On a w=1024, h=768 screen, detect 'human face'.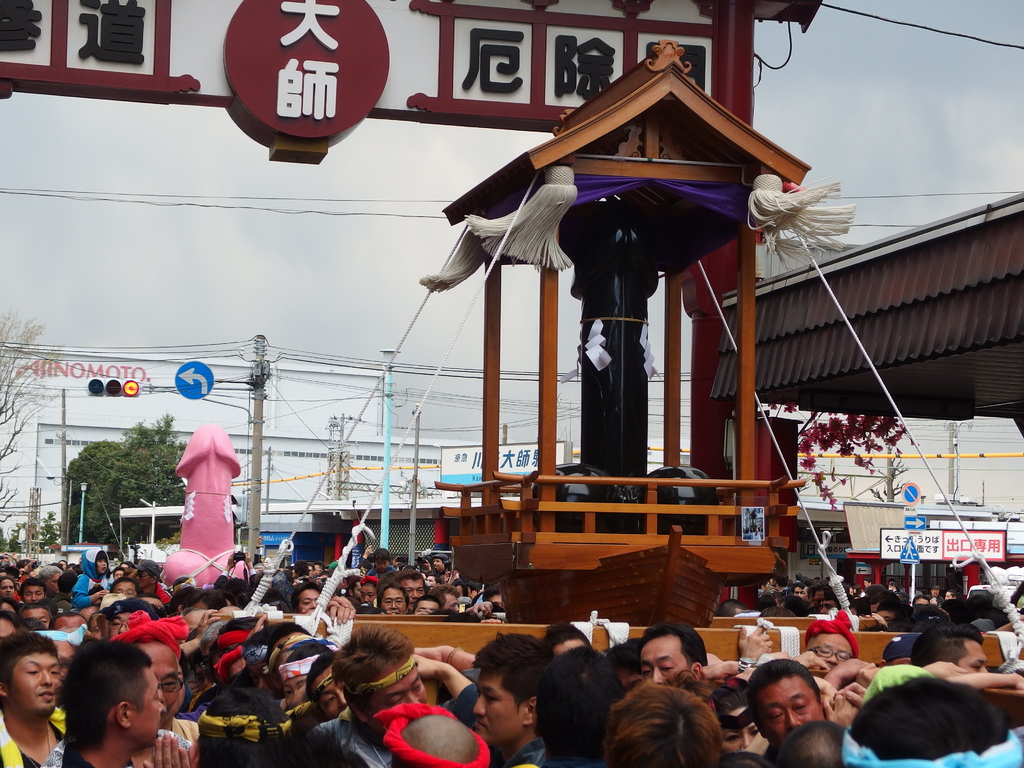
bbox=(132, 669, 164, 751).
